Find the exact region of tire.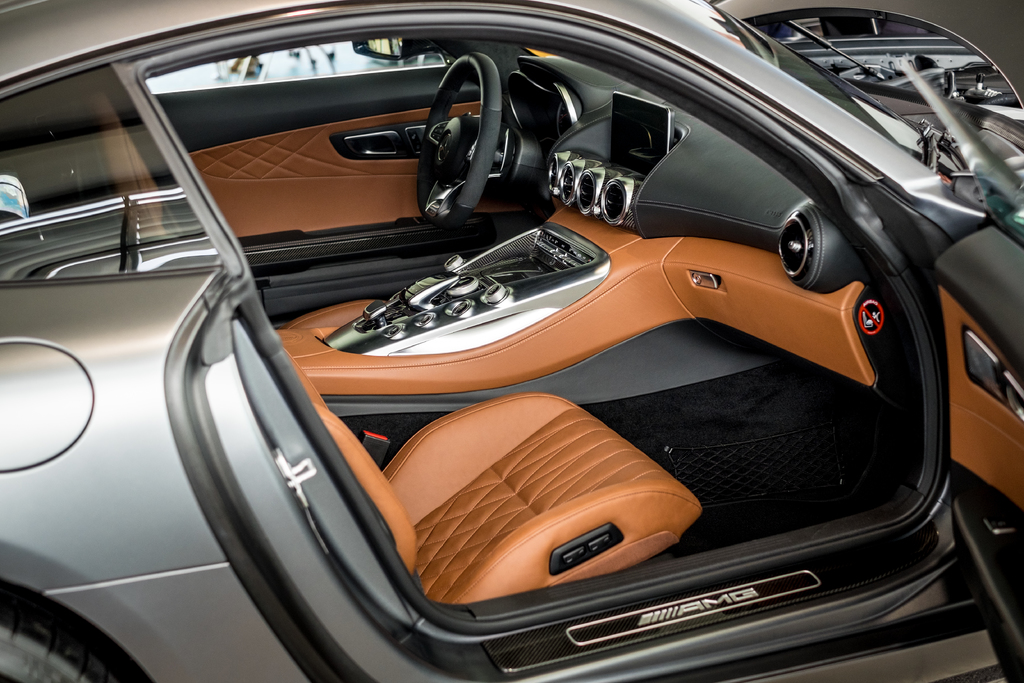
Exact region: <bbox>0, 599, 134, 682</bbox>.
